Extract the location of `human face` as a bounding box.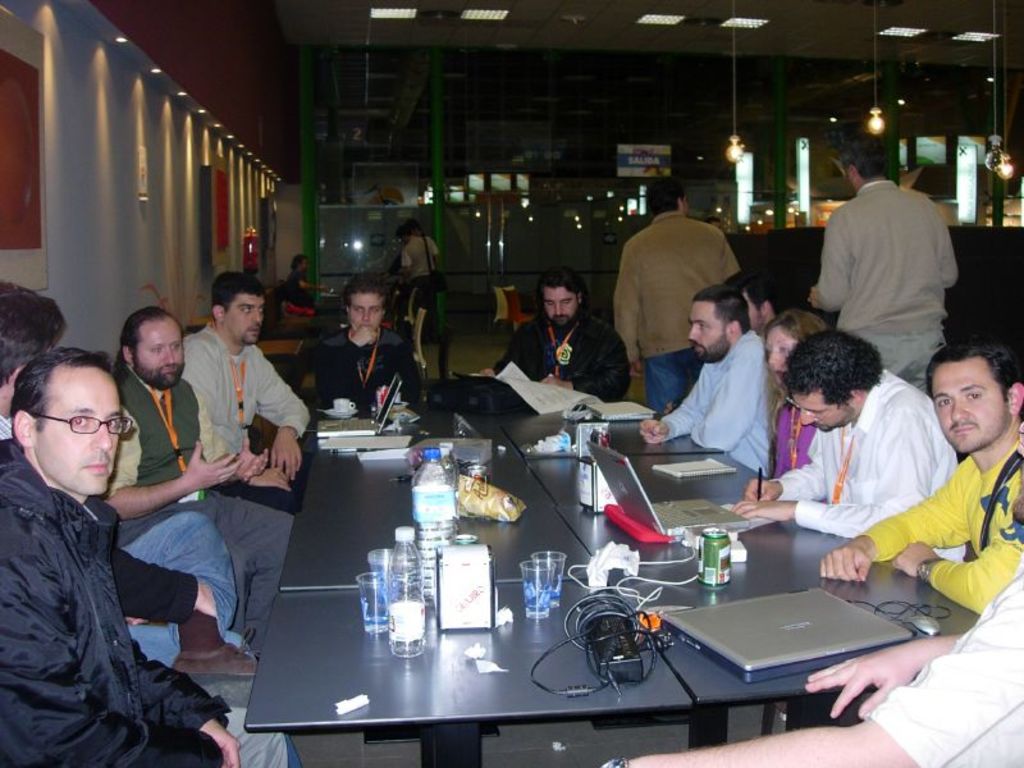
Rect(786, 396, 851, 440).
